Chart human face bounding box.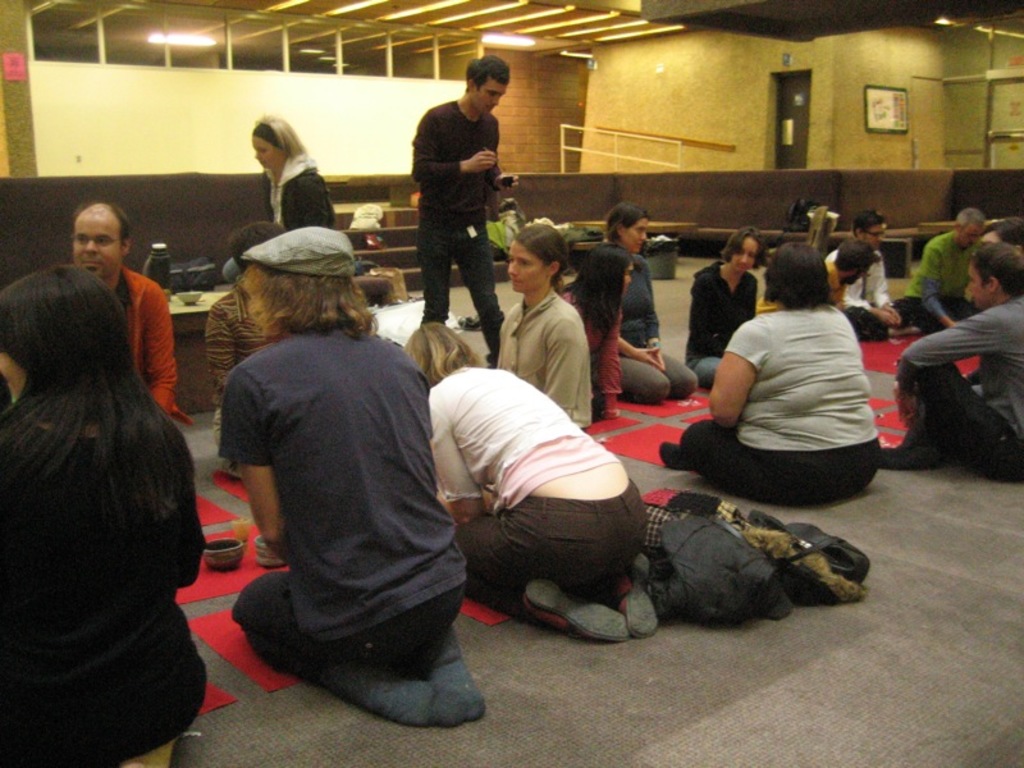
Charted: pyautogui.locateOnScreen(965, 260, 989, 312).
